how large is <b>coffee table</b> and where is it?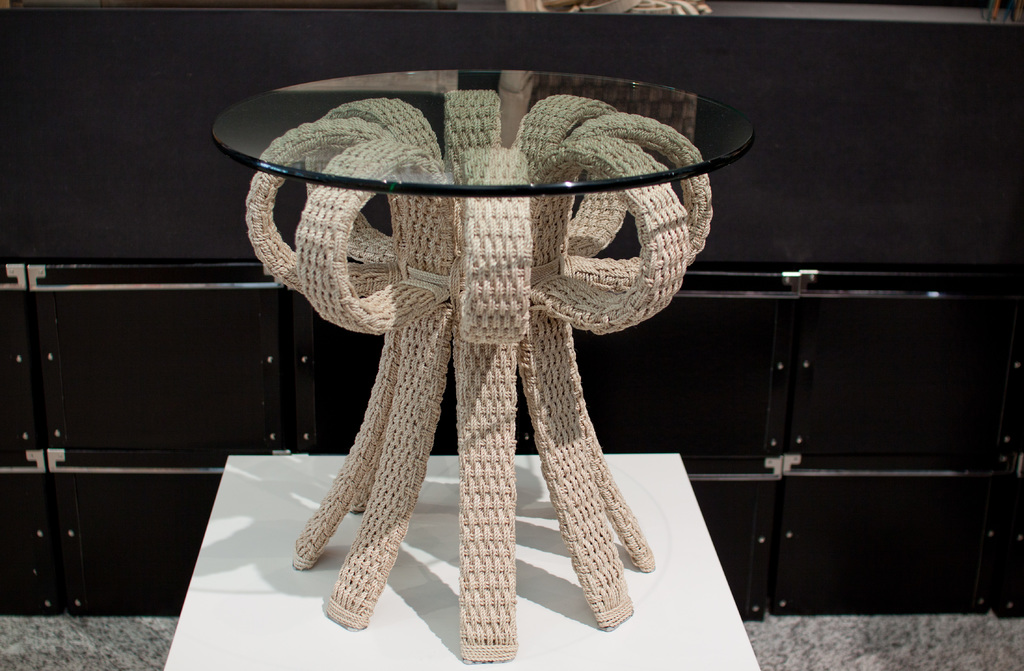
Bounding box: (205,49,721,666).
